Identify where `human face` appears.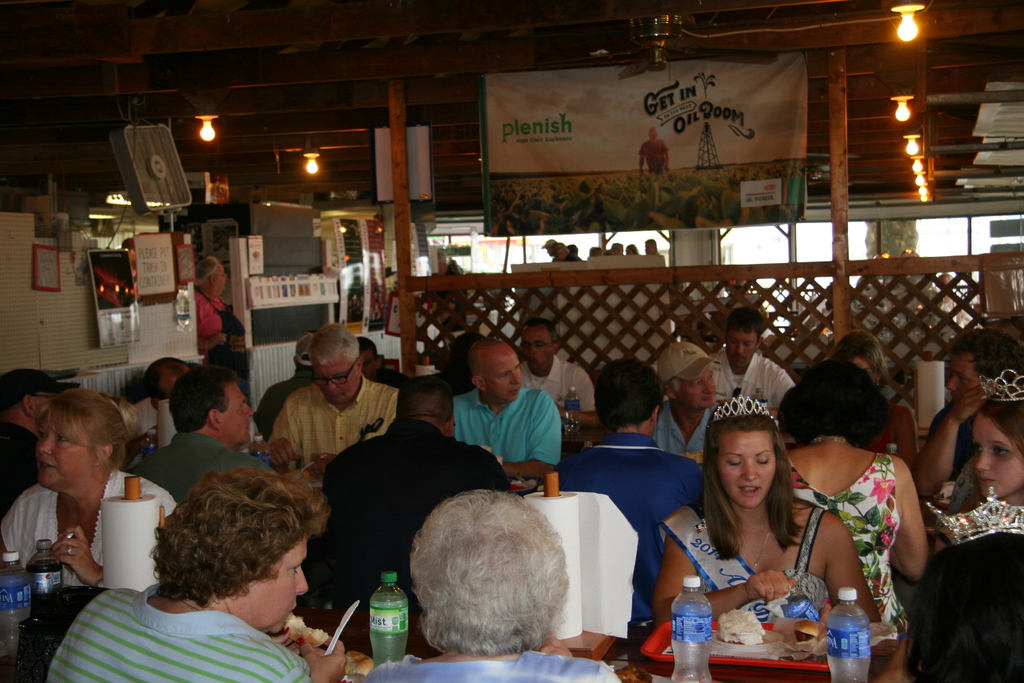
Appears at [x1=36, y1=390, x2=63, y2=413].
